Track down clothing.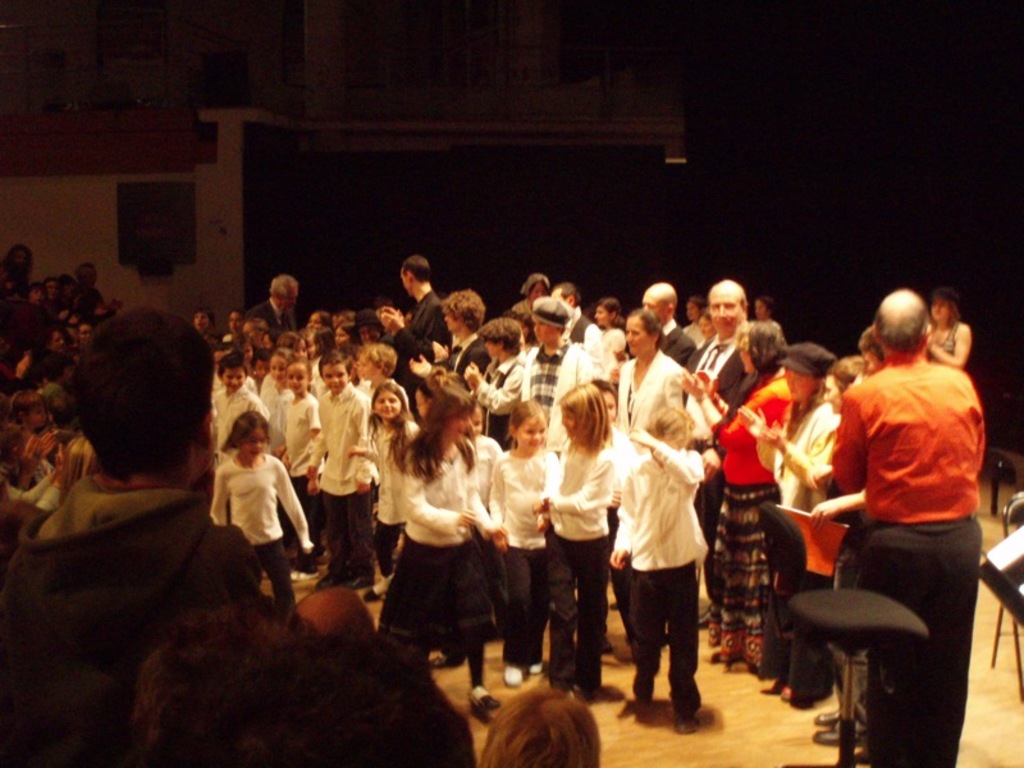
Tracked to pyautogui.locateOnScreen(660, 317, 696, 371).
